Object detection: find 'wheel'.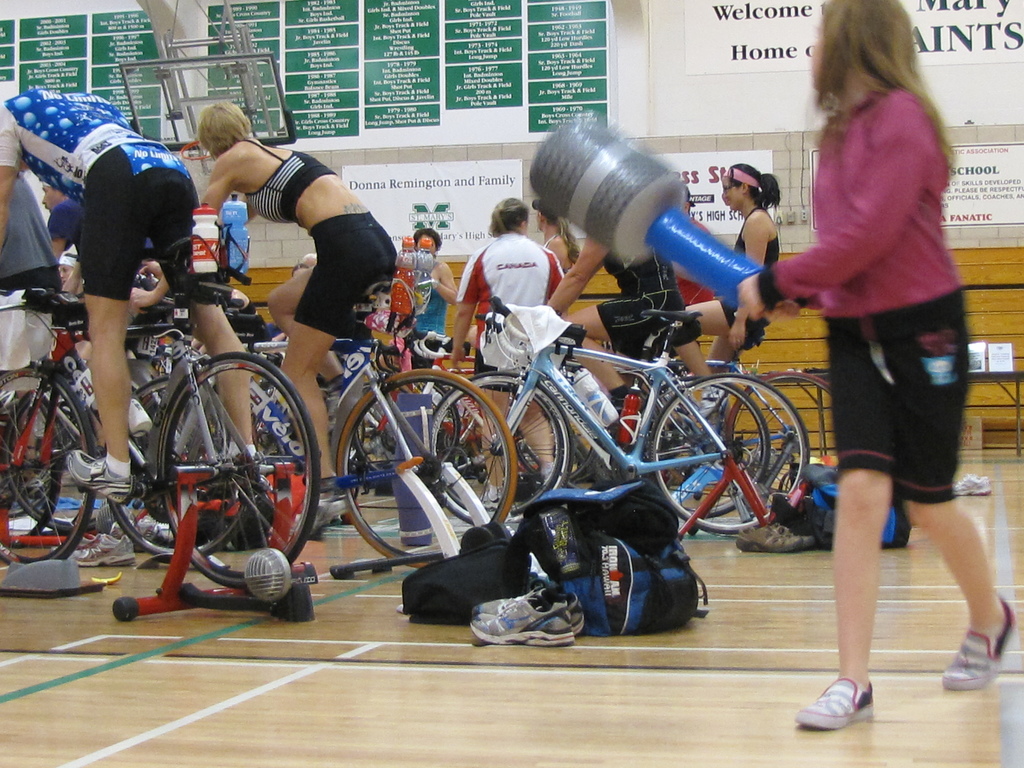
155/347/324/584.
